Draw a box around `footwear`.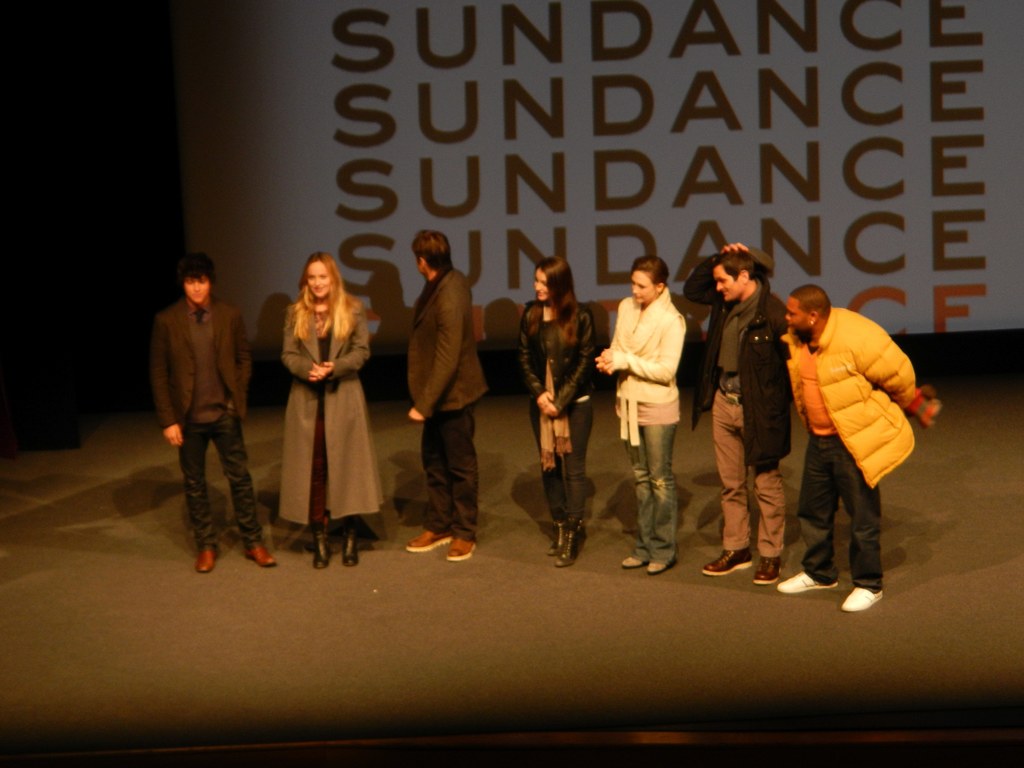
Rect(750, 555, 782, 588).
